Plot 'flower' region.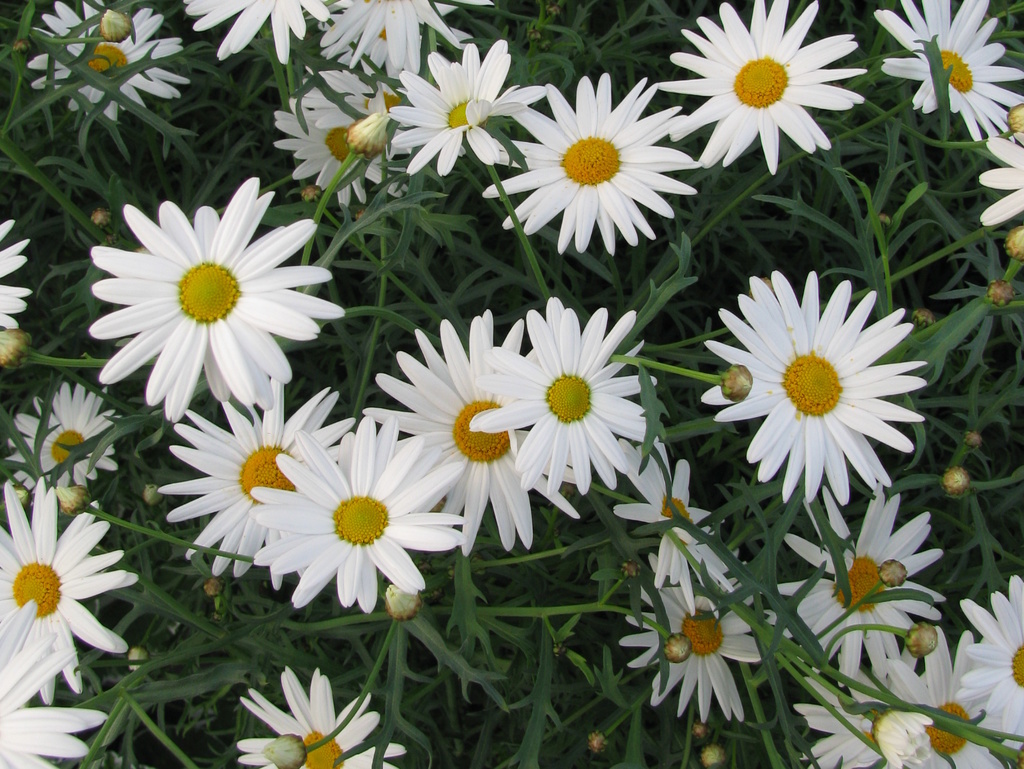
Plotted at region(85, 174, 340, 421).
